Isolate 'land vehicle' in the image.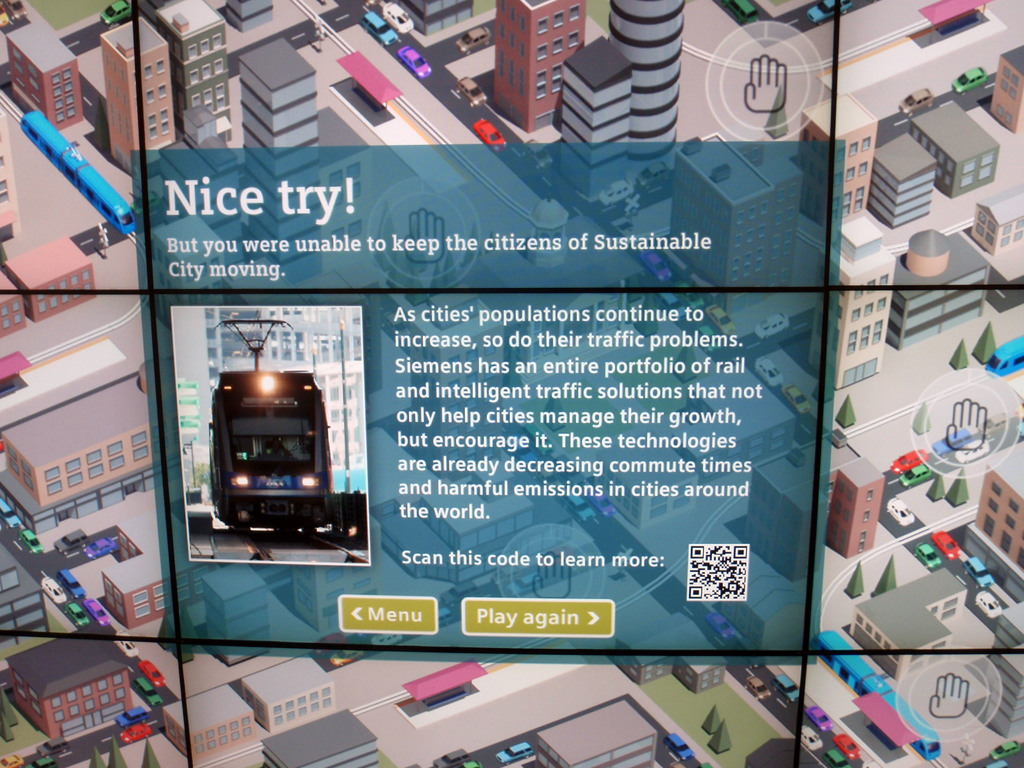
Isolated region: (144, 660, 157, 688).
